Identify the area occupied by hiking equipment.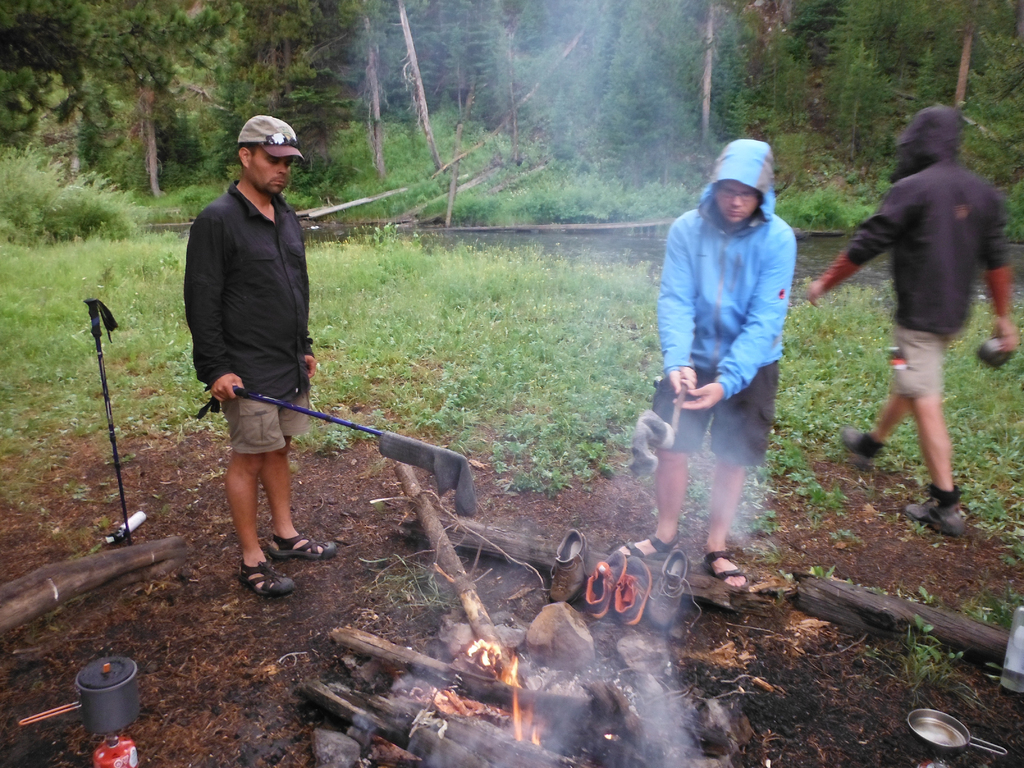
Area: locate(84, 296, 131, 539).
